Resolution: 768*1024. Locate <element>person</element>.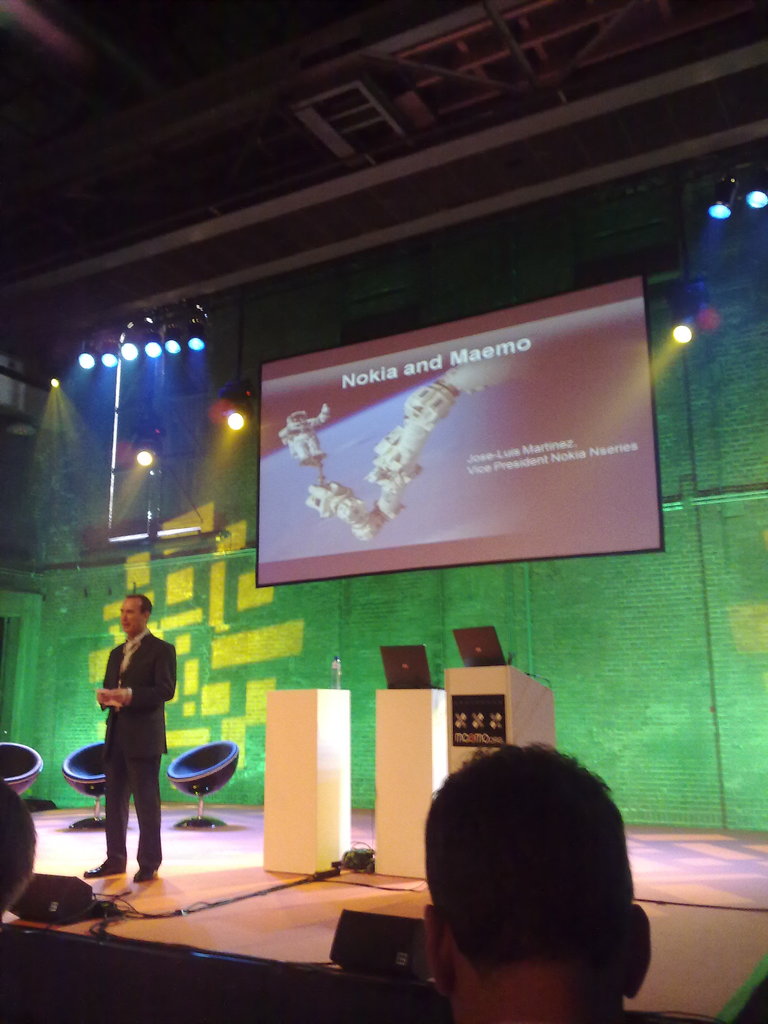
0, 778, 40, 915.
